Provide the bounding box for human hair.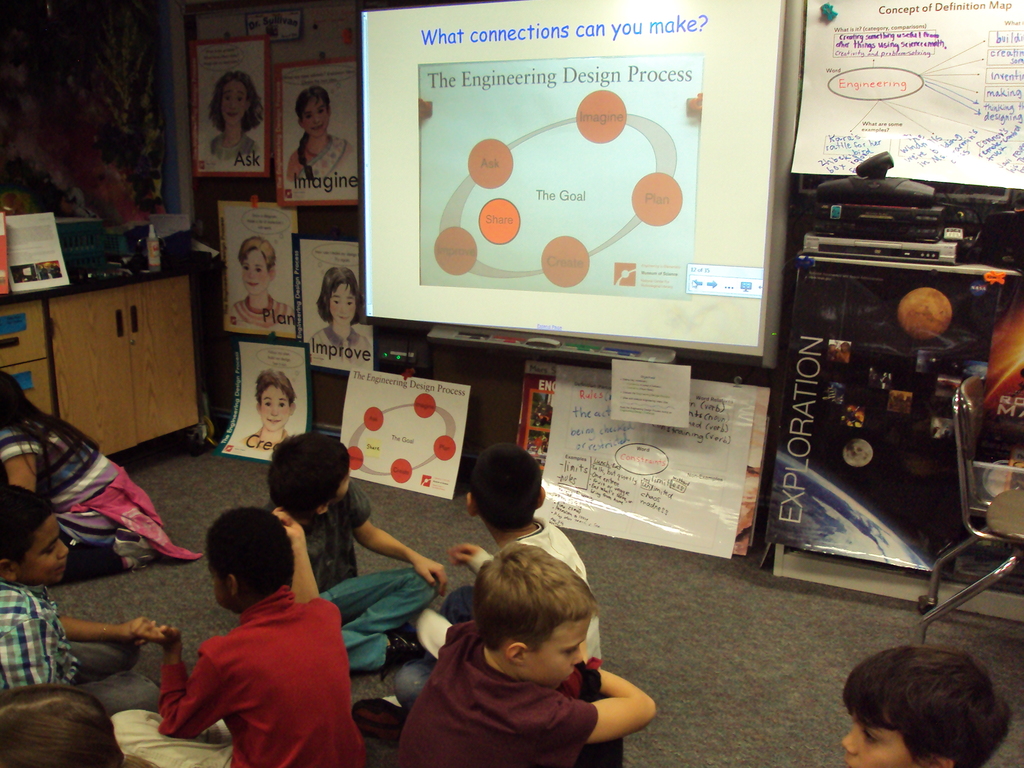
detection(202, 506, 294, 593).
